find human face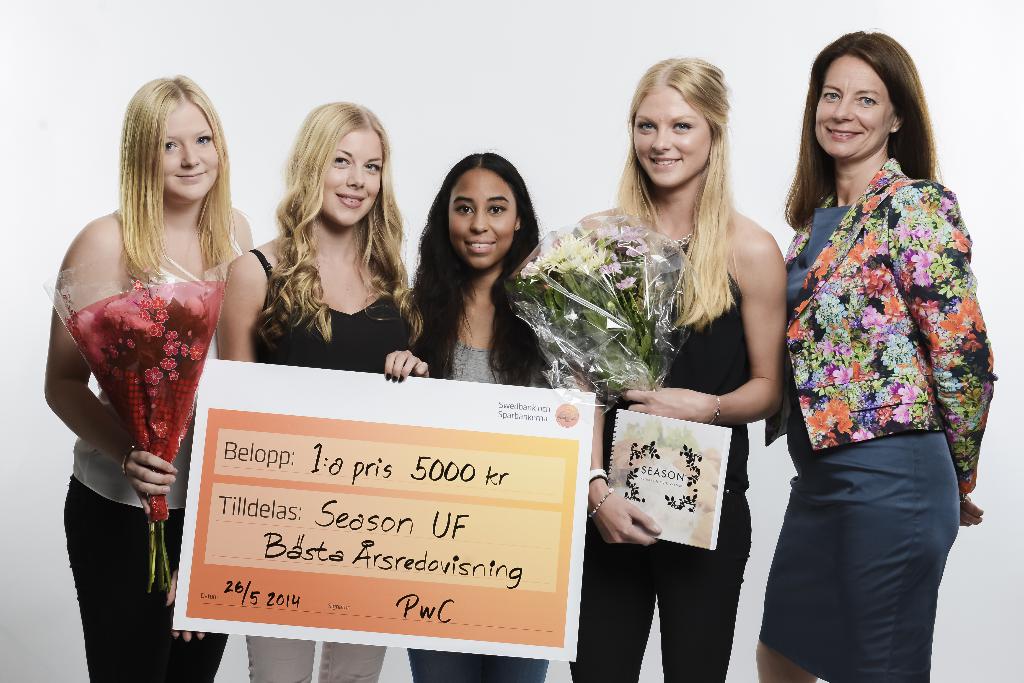
Rect(632, 85, 712, 188)
